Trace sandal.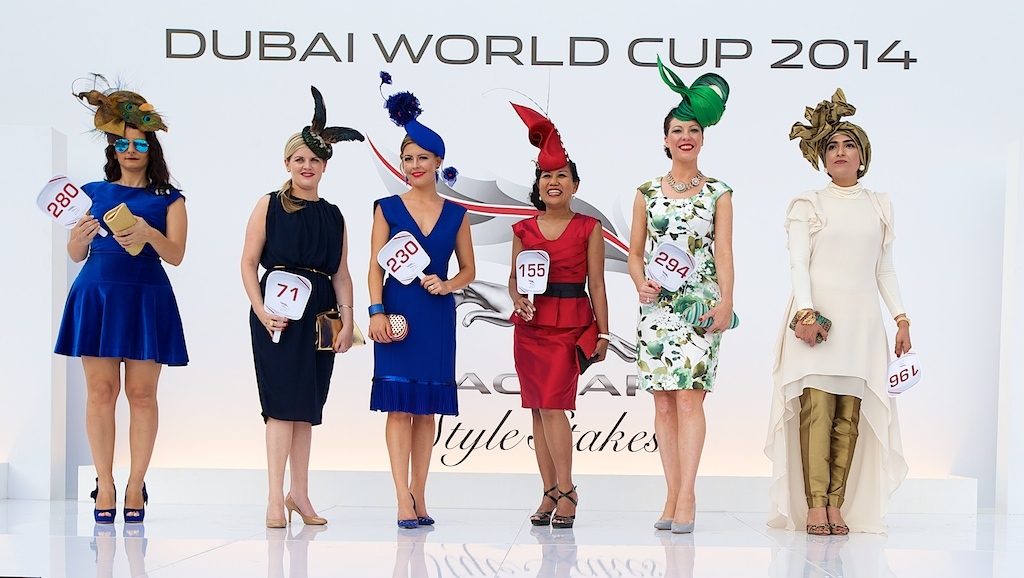
Traced to 282:491:330:525.
